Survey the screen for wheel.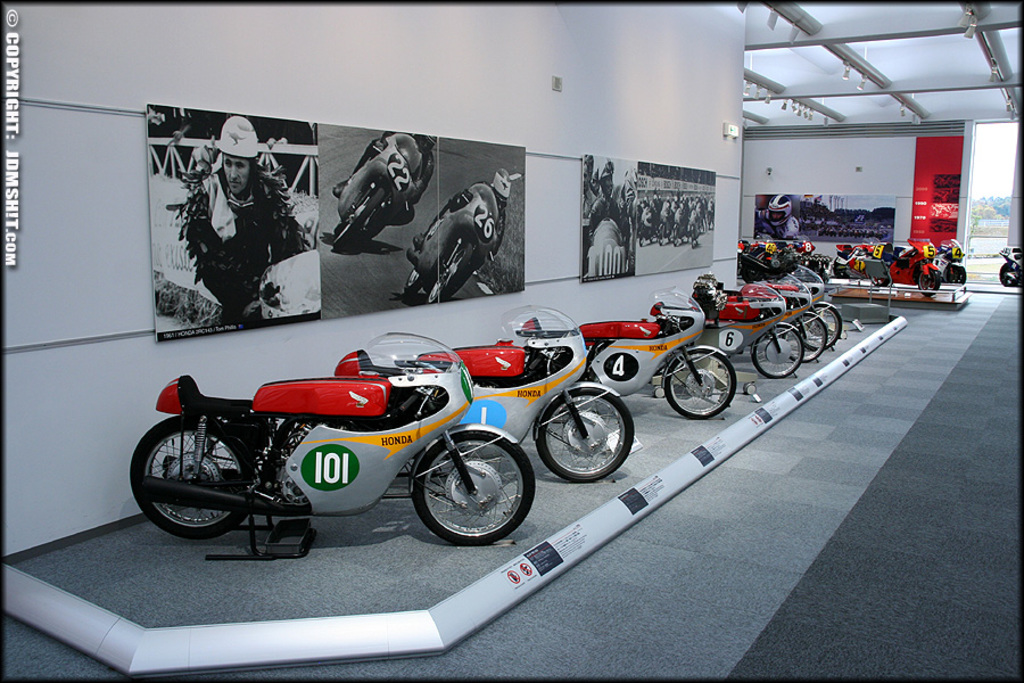
Survey found: 782, 313, 827, 365.
